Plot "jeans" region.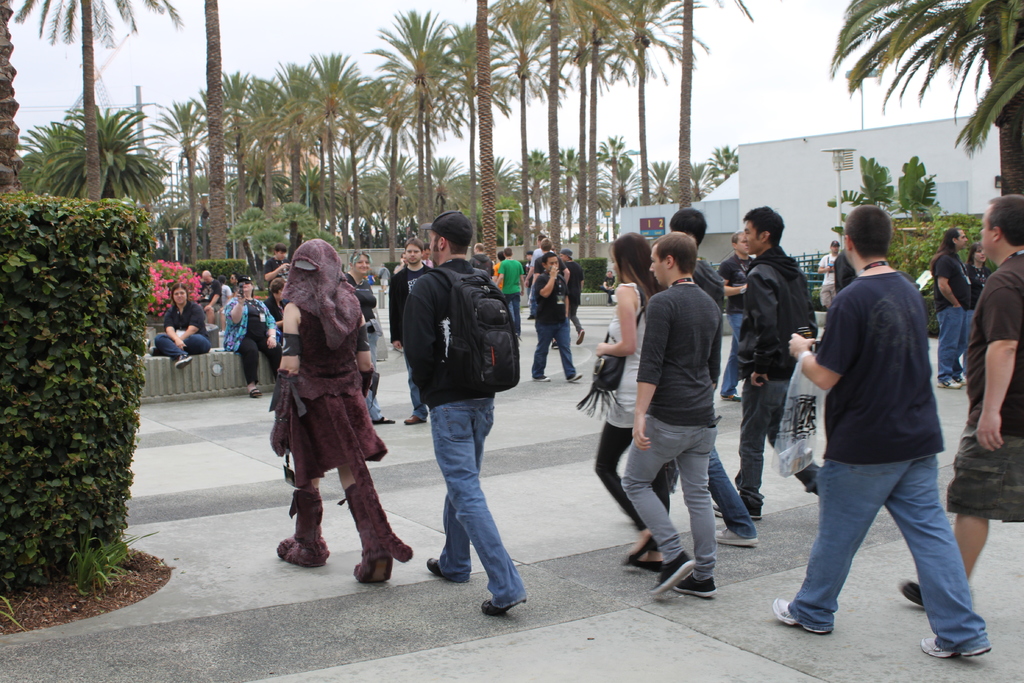
Plotted at l=938, t=307, r=969, b=378.
